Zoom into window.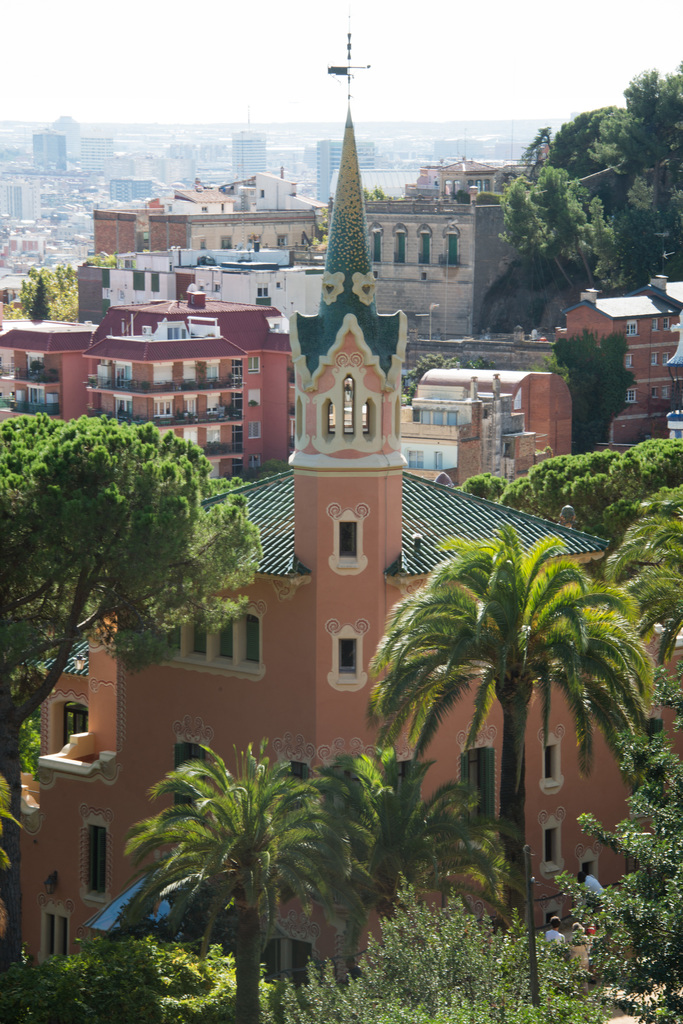
Zoom target: 108,389,136,416.
